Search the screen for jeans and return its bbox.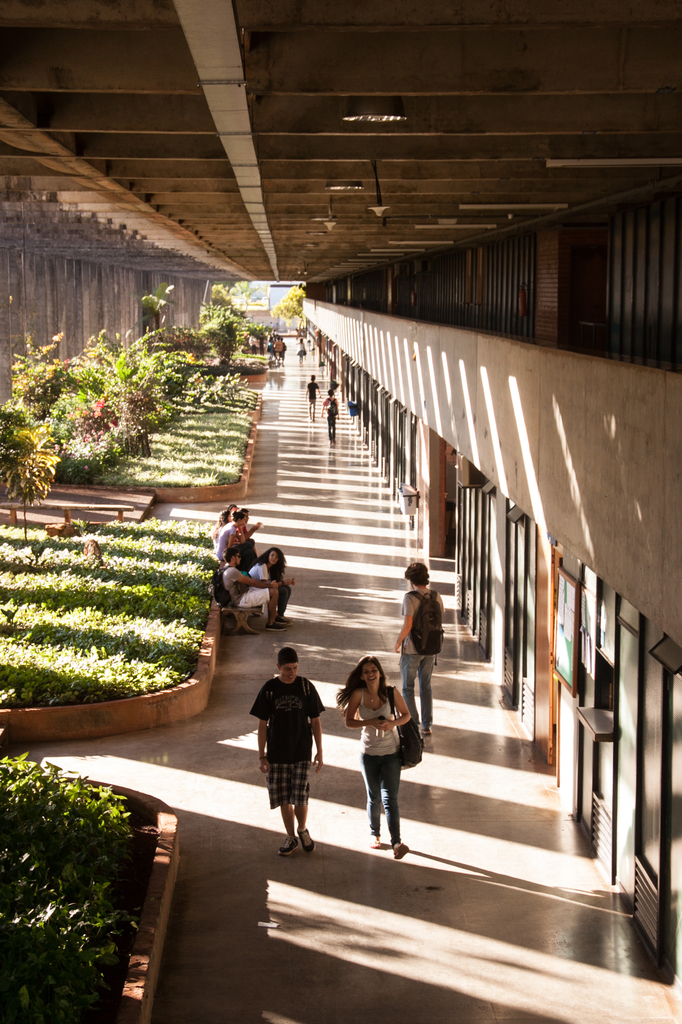
Found: <bbox>395, 652, 435, 728</bbox>.
